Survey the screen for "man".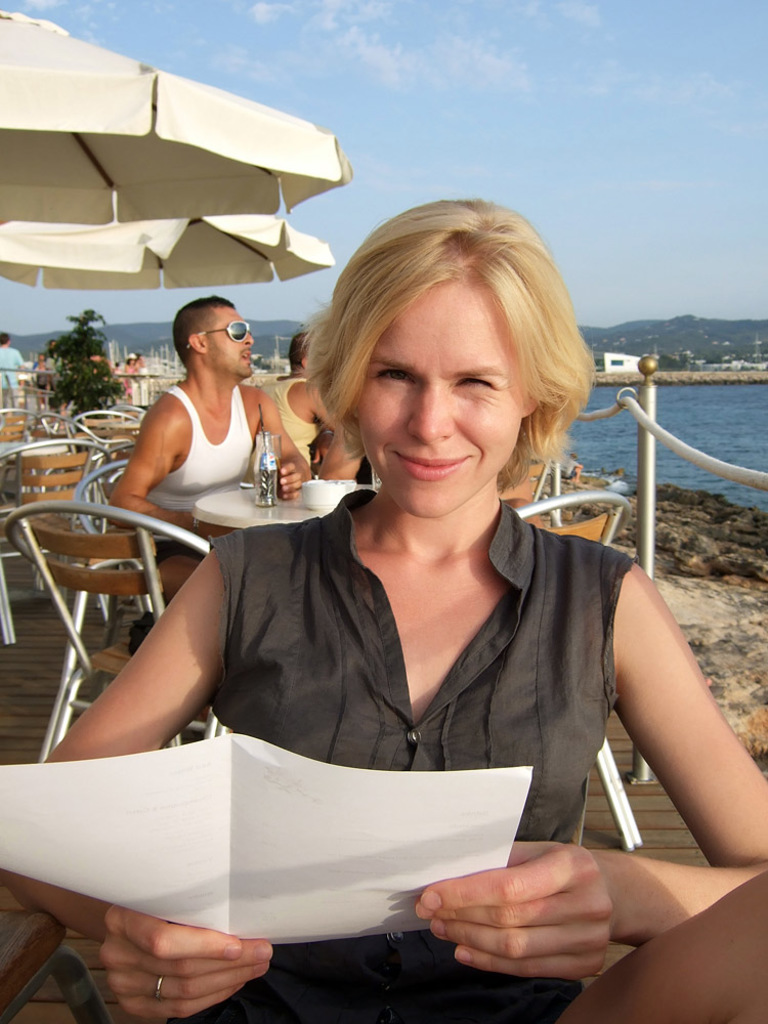
Survey found: [0,332,29,416].
